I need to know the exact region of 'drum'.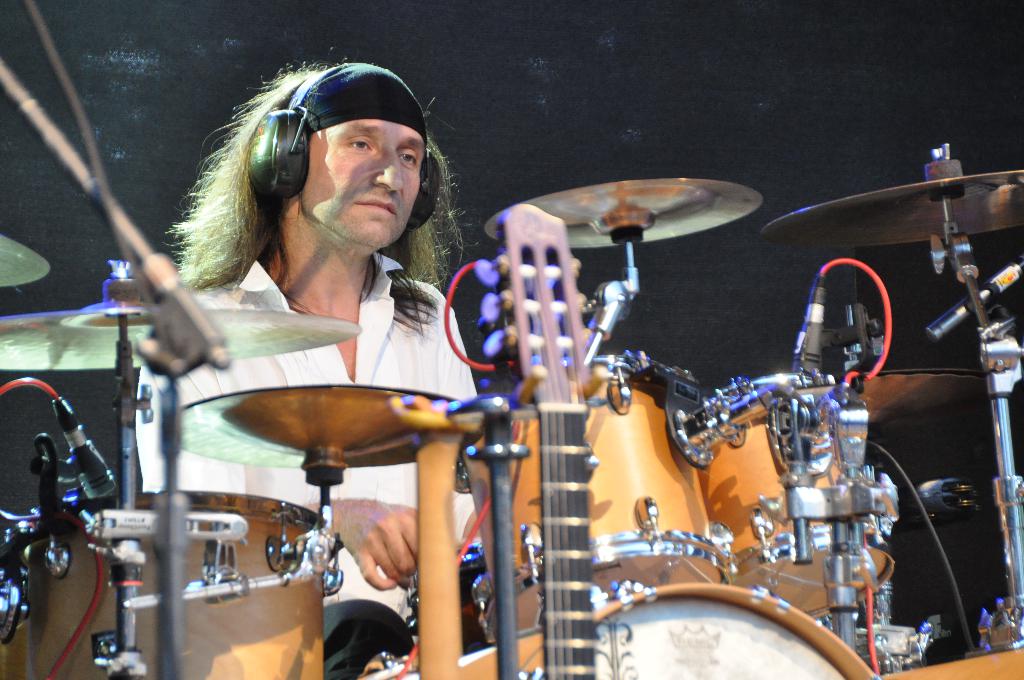
Region: (left=455, top=354, right=732, bottom=644).
